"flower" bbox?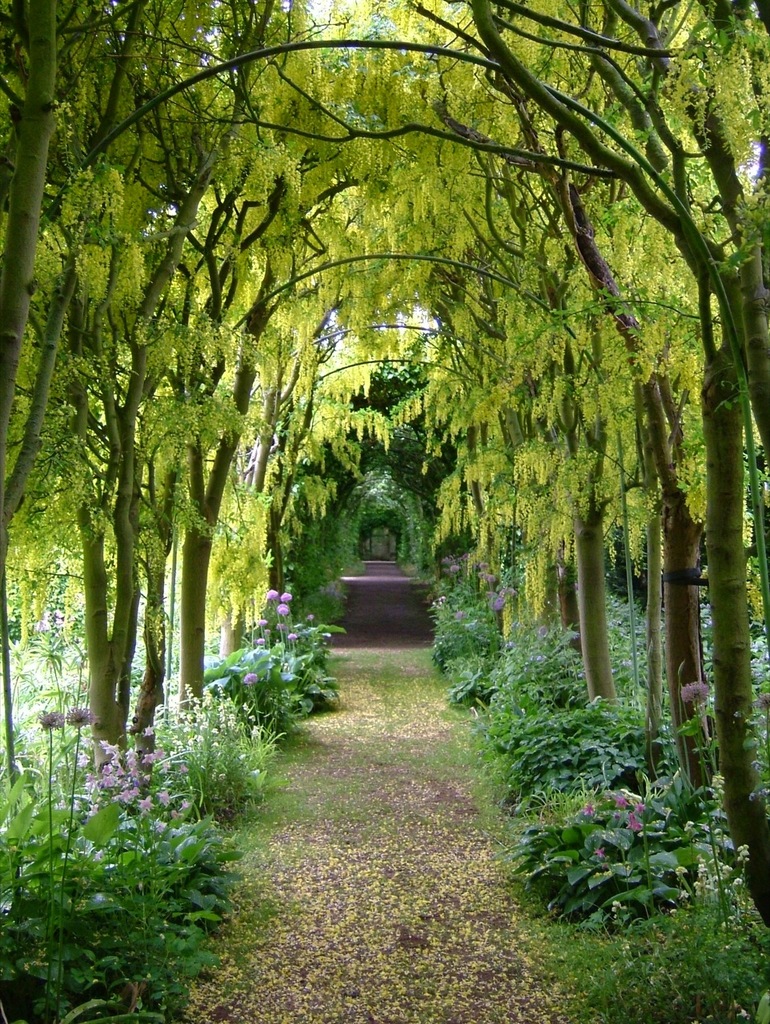
(x1=624, y1=814, x2=642, y2=834)
